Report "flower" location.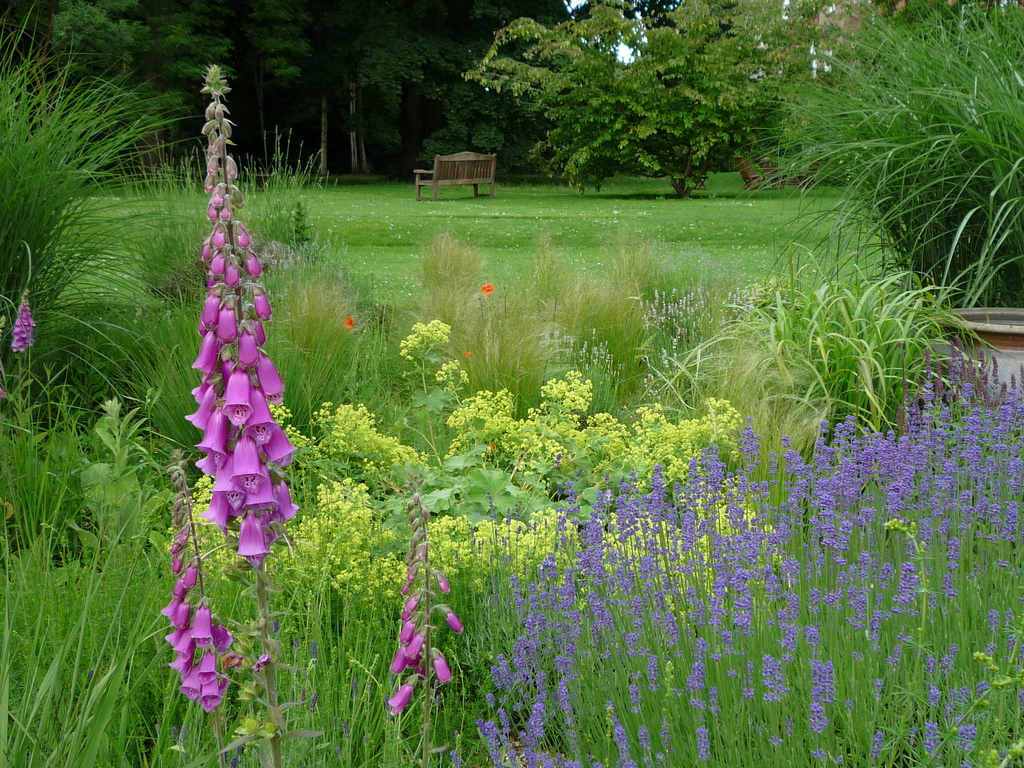
Report: (476, 283, 496, 298).
